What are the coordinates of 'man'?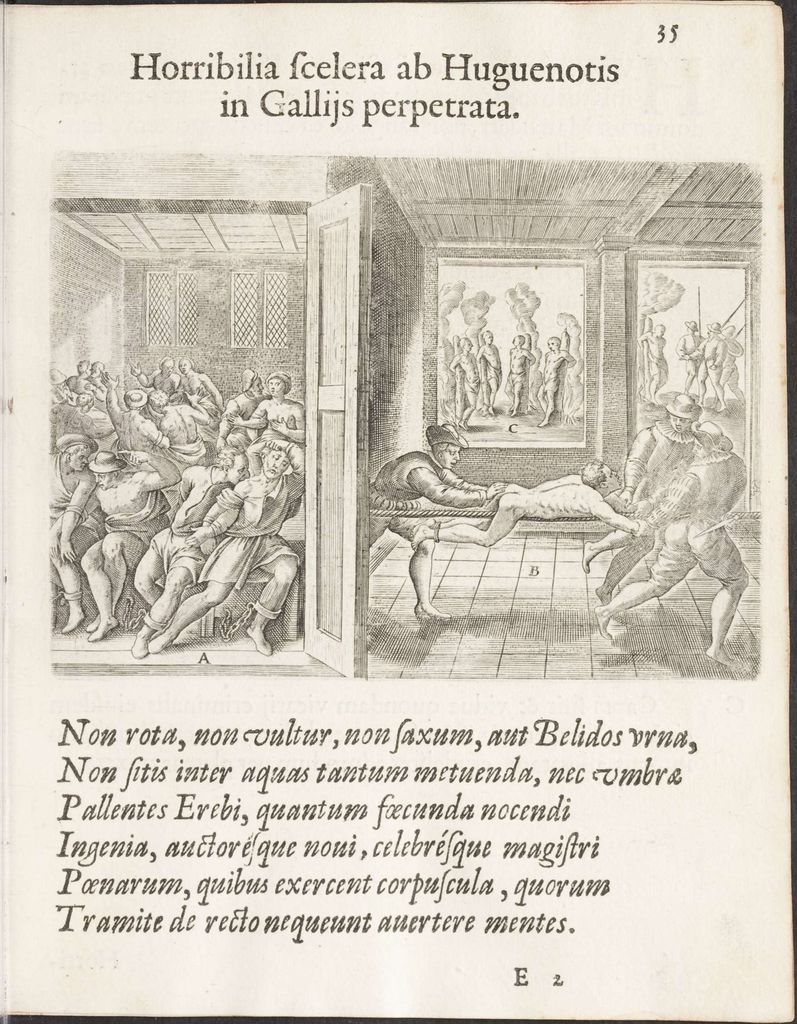
(679,318,707,407).
